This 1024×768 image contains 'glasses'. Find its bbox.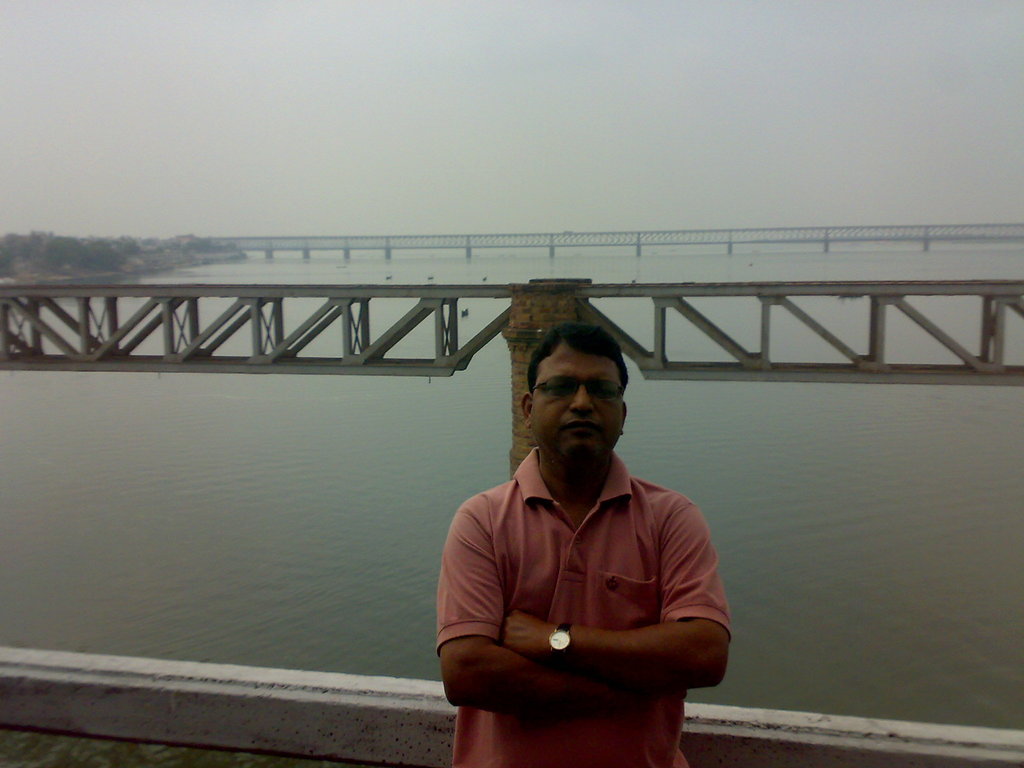
(529,381,623,403).
